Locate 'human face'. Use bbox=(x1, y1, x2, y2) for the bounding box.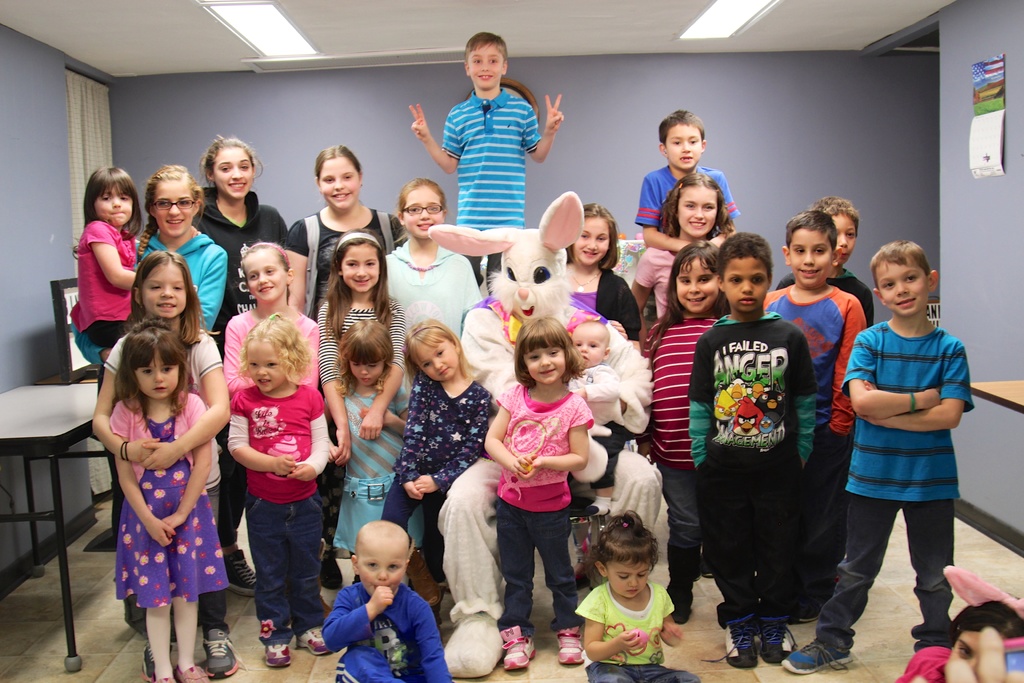
bbox=(664, 114, 701, 171).
